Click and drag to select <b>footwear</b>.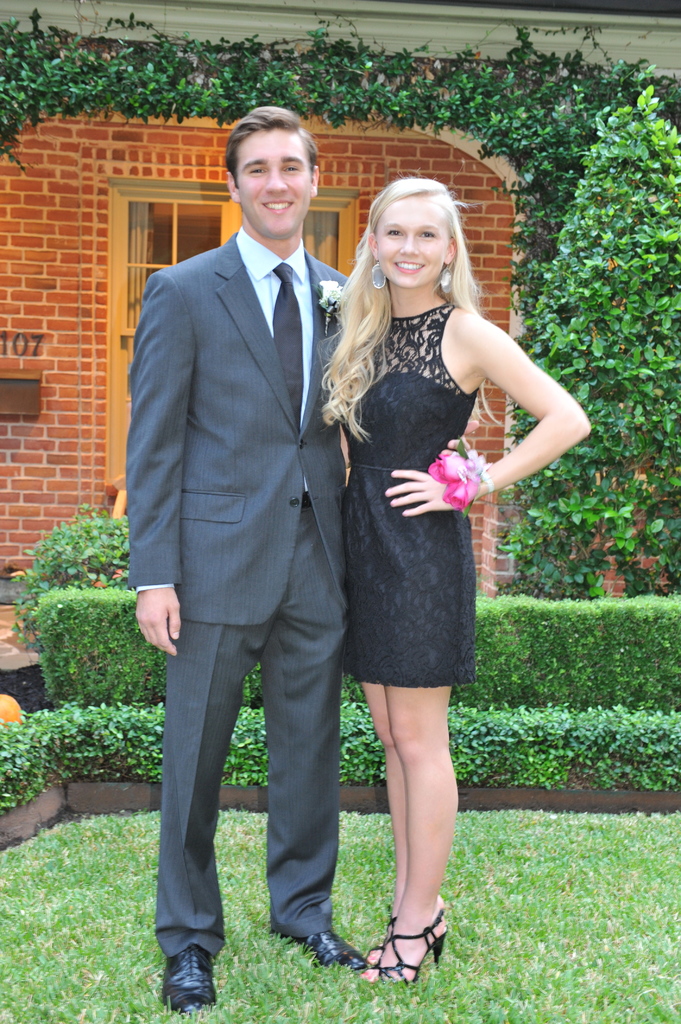
Selection: 293/929/376/969.
